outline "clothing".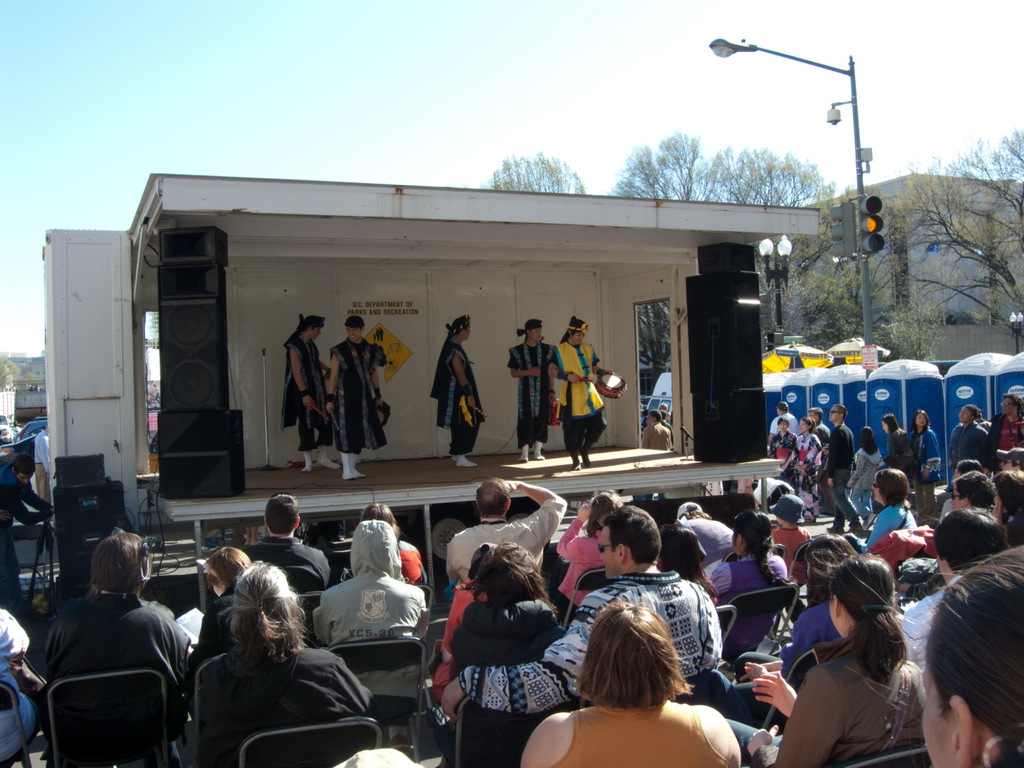
Outline: (724, 554, 808, 669).
